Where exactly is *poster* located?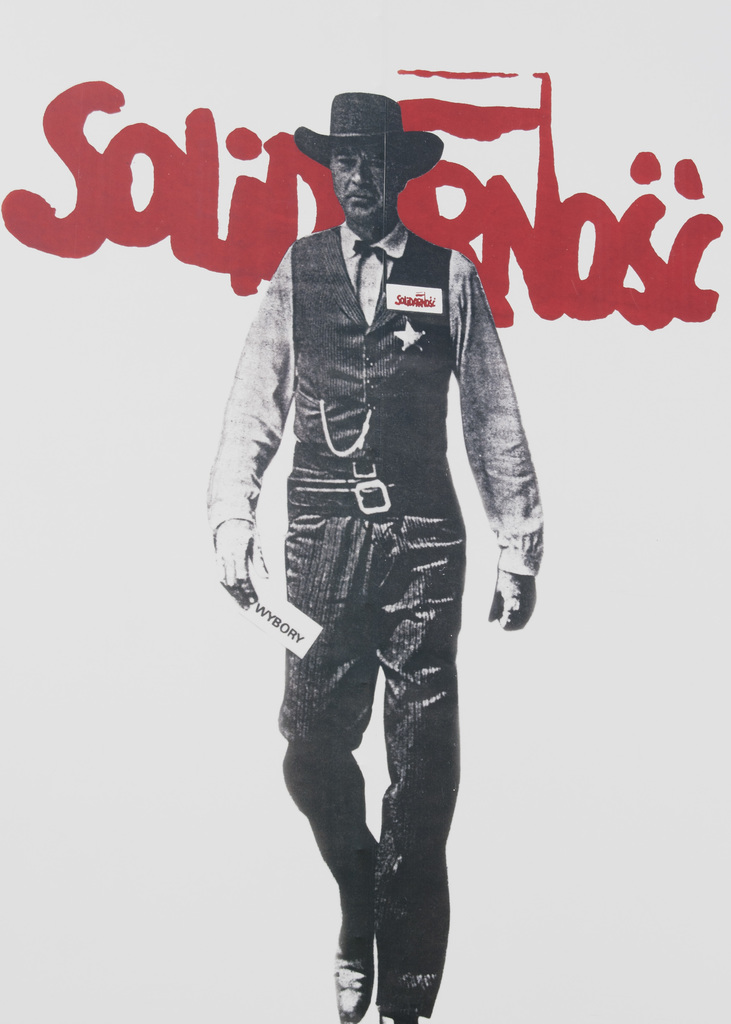
Its bounding box is [0, 0, 730, 1023].
